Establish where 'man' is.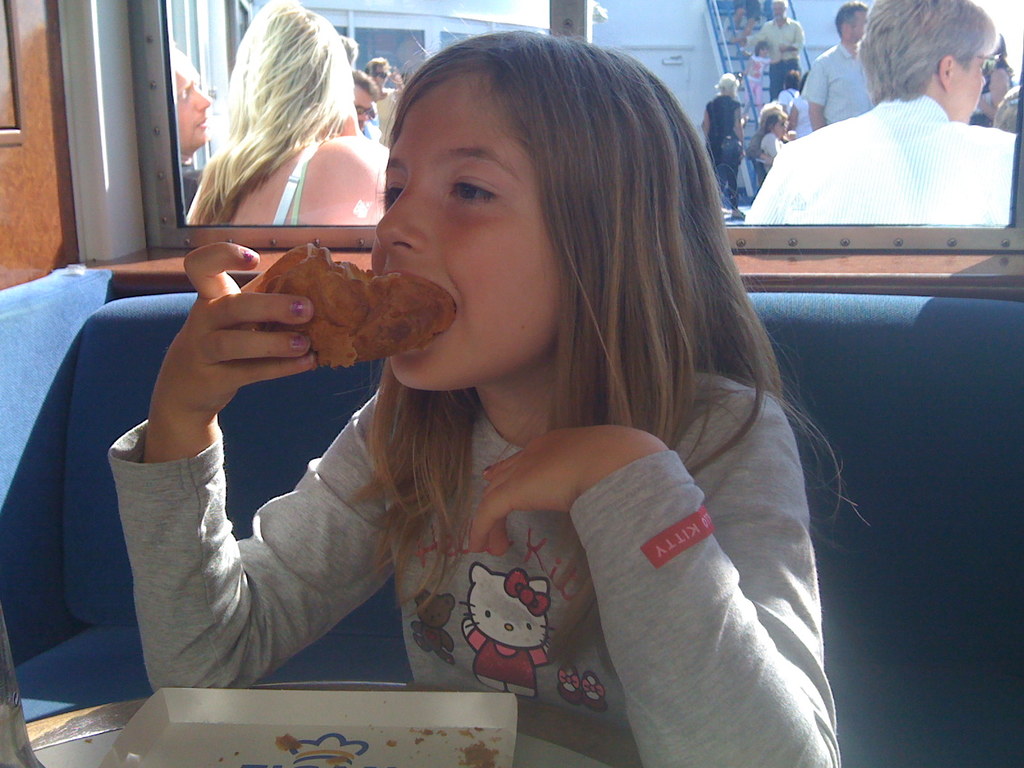
Established at 778/67/817/136.
